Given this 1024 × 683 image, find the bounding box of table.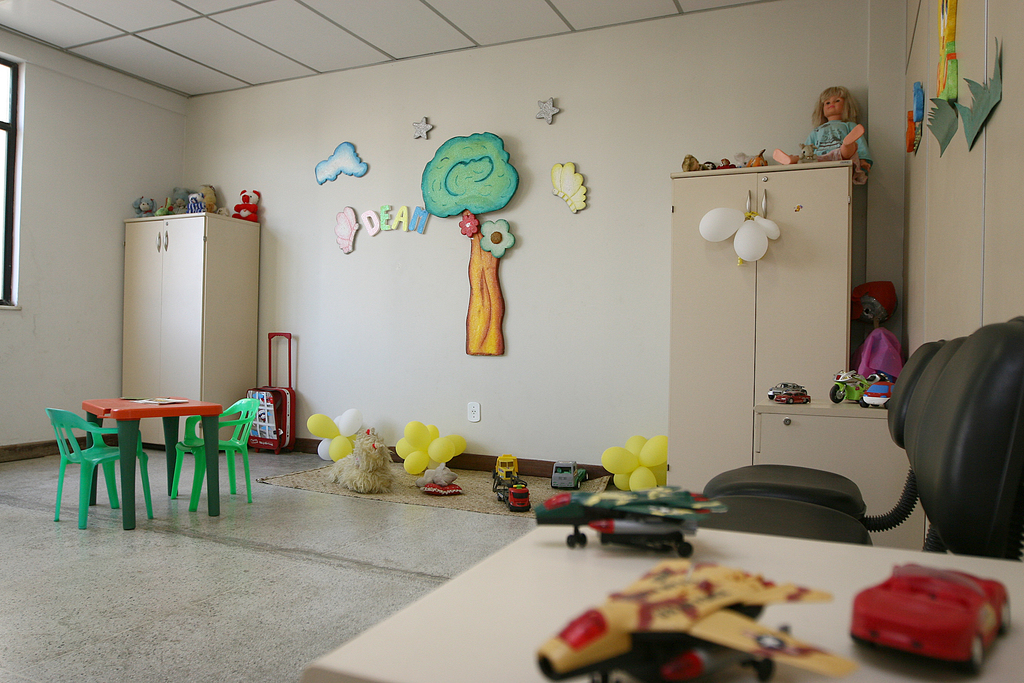
rect(292, 483, 1023, 682).
